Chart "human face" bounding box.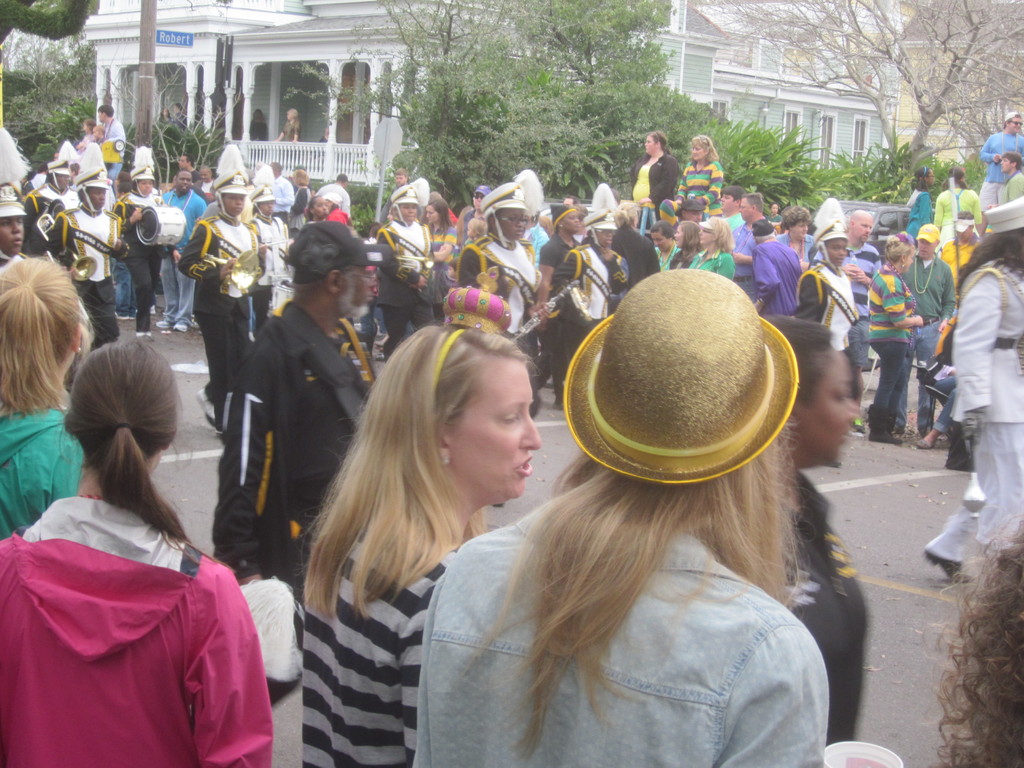
Charted: pyautogui.locateOnScreen(826, 241, 846, 262).
